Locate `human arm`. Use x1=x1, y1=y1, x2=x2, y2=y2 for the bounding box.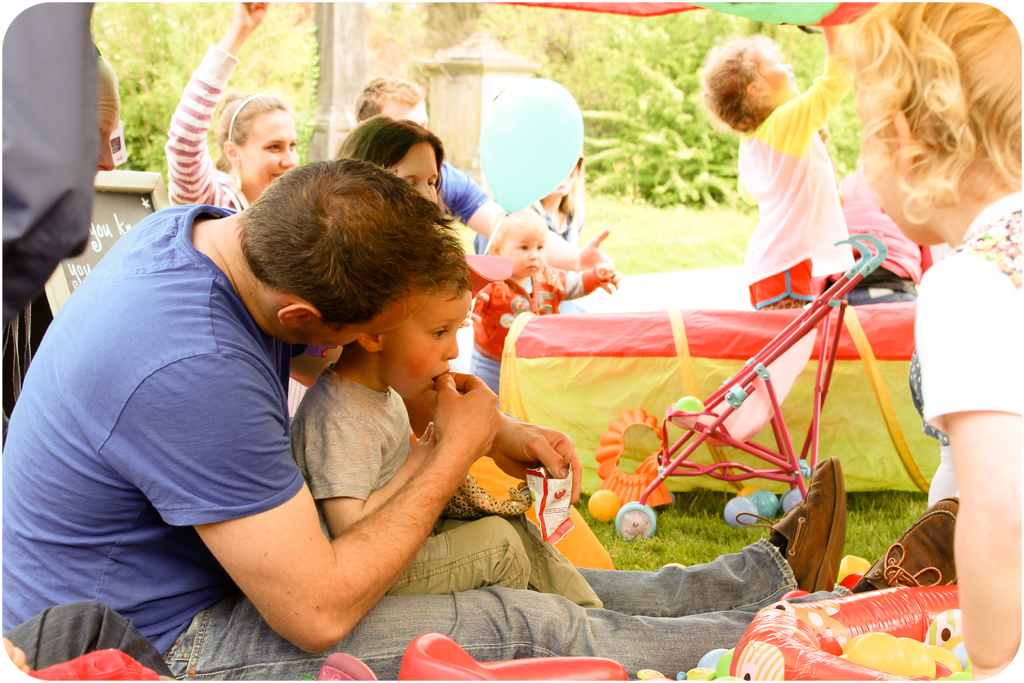
x1=548, y1=255, x2=625, y2=302.
